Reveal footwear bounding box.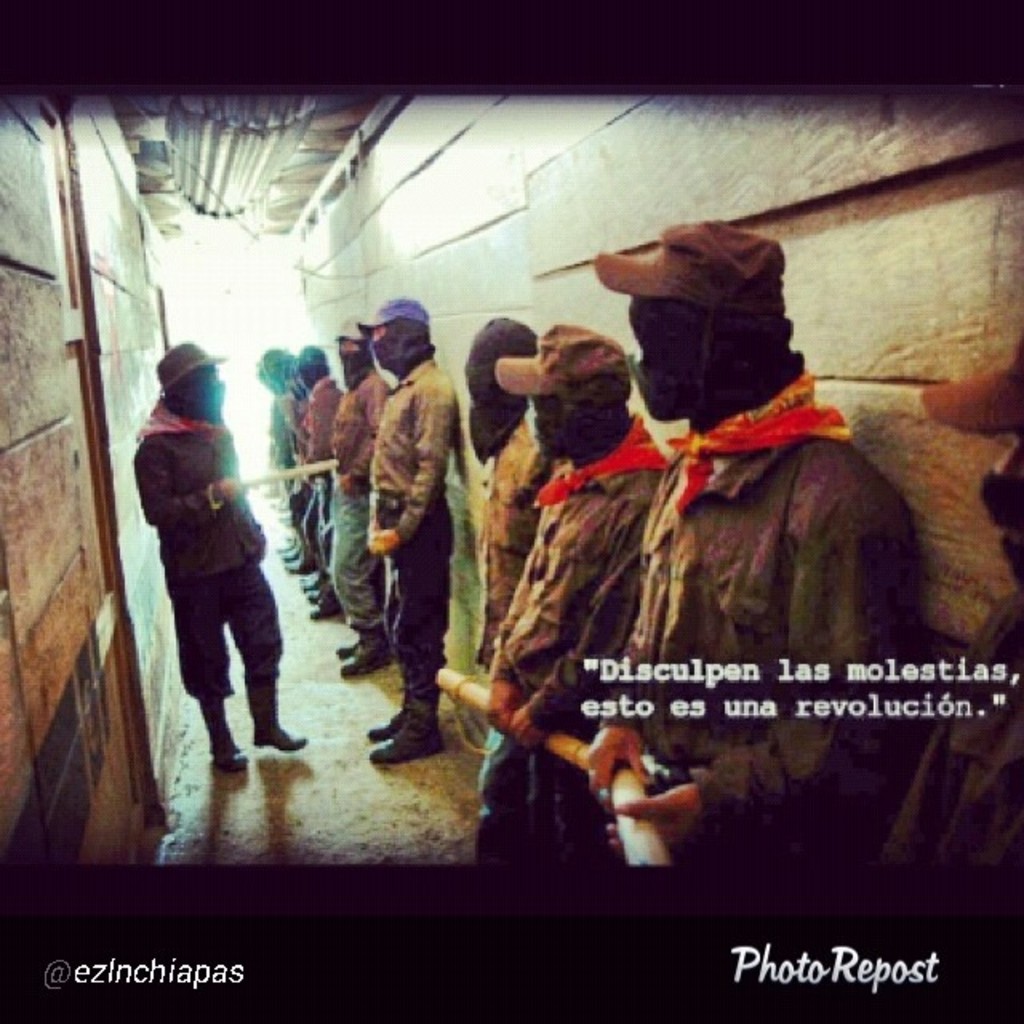
Revealed: (370,664,406,742).
